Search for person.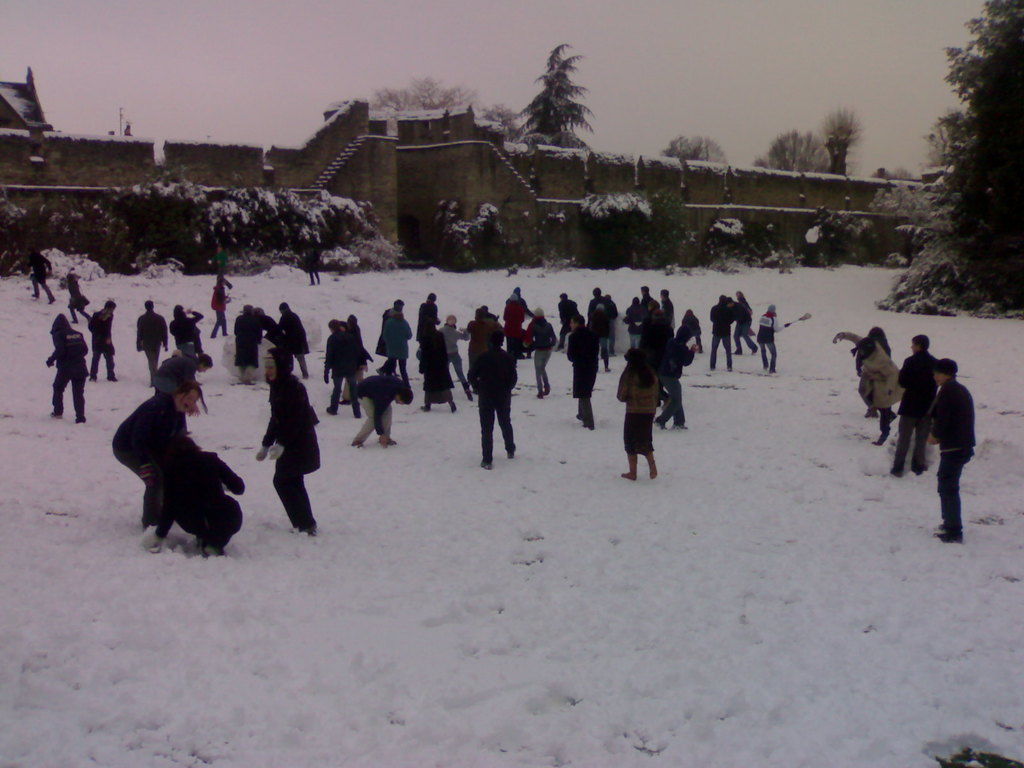
Found at bbox=(733, 288, 755, 353).
